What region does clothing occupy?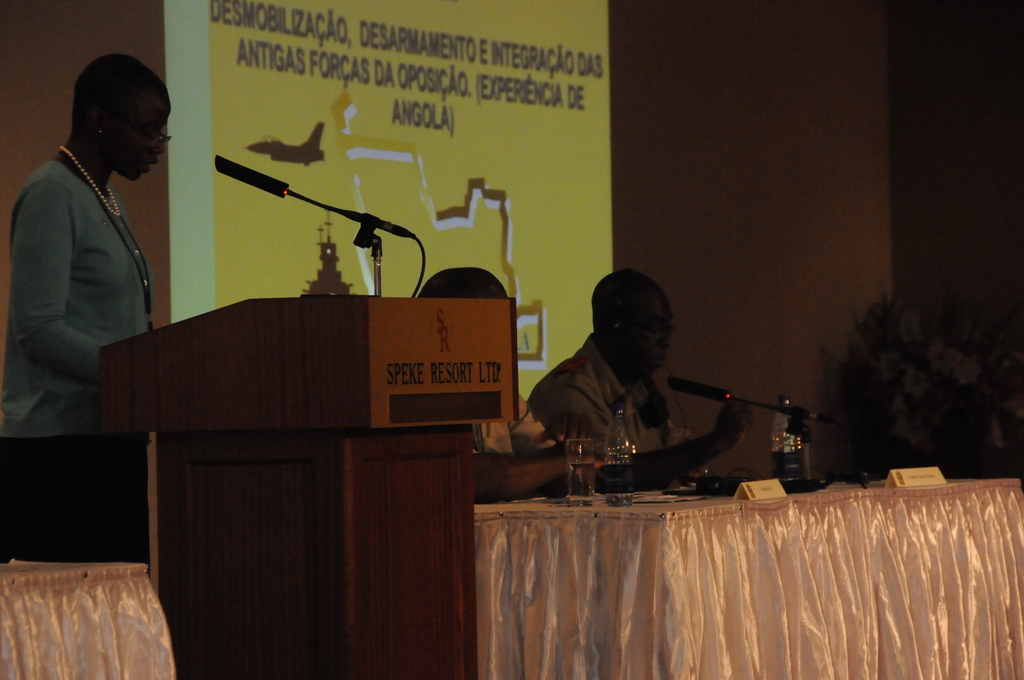
529/355/708/480.
